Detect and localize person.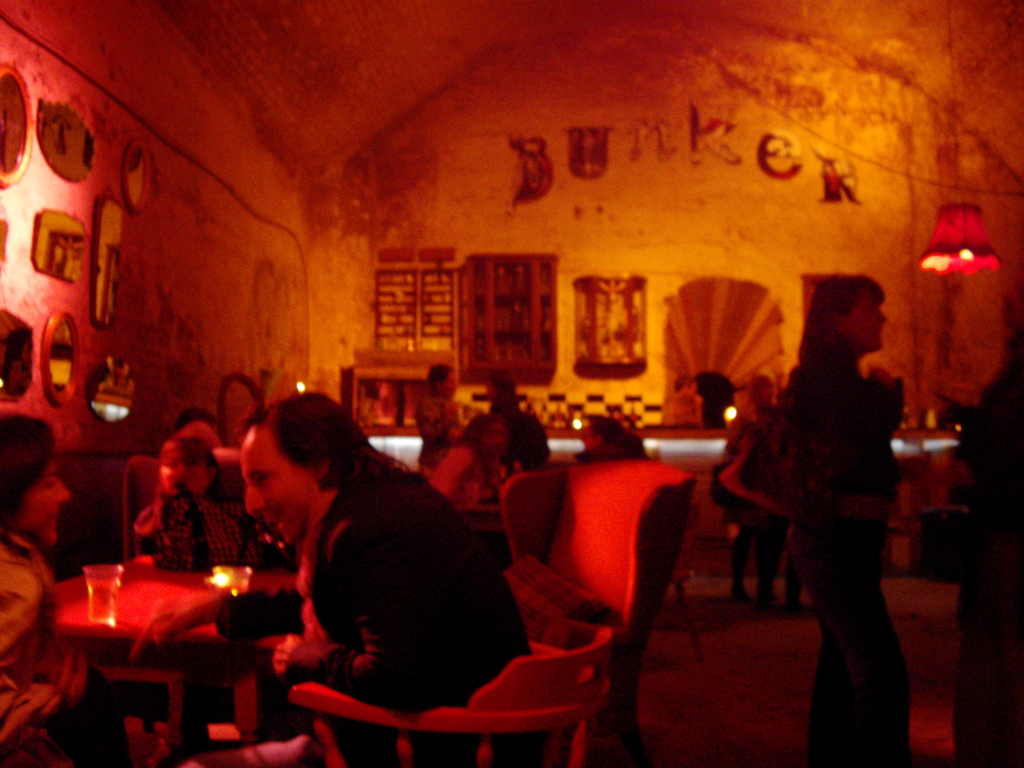
Localized at 567 407 659 464.
